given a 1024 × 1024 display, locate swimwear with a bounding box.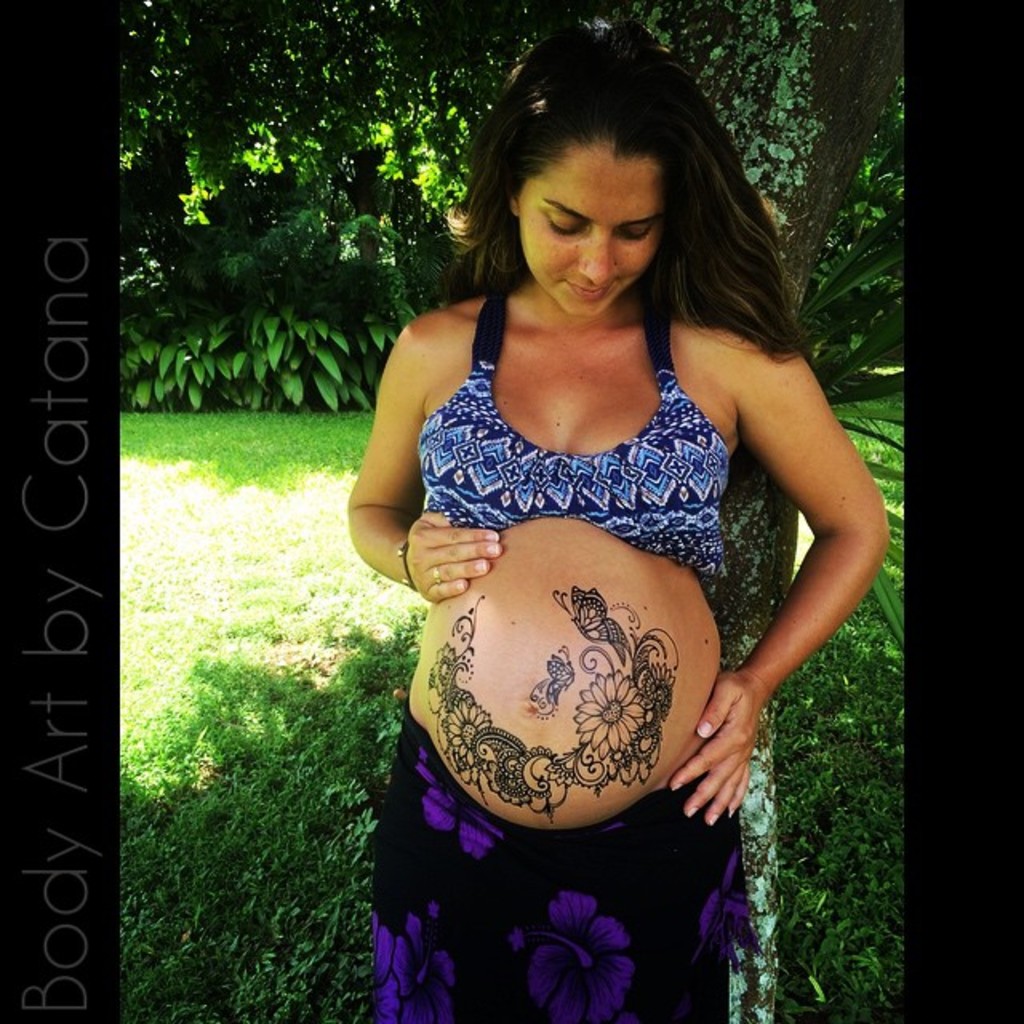
Located: region(411, 285, 742, 581).
